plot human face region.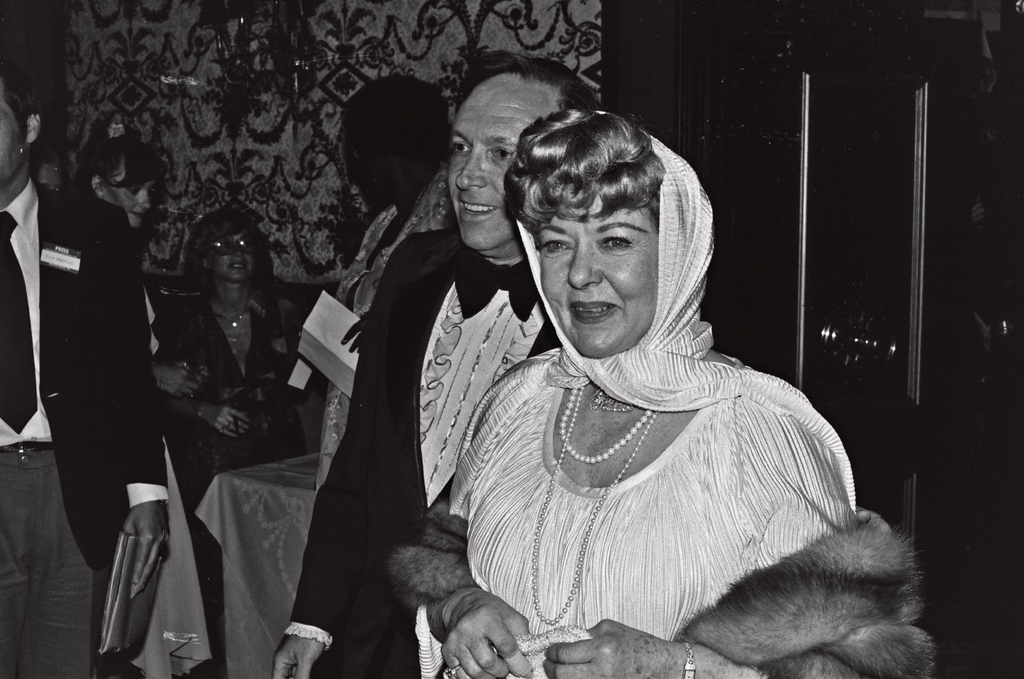
Plotted at left=341, top=125, right=410, bottom=217.
